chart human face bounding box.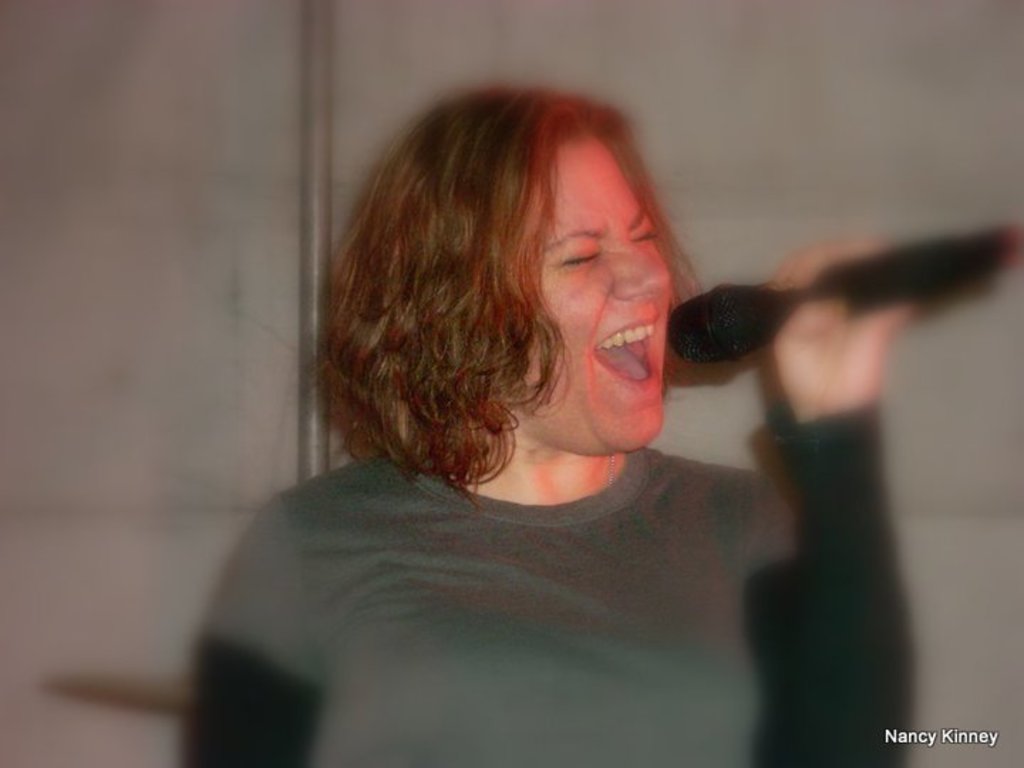
Charted: 521, 131, 674, 442.
